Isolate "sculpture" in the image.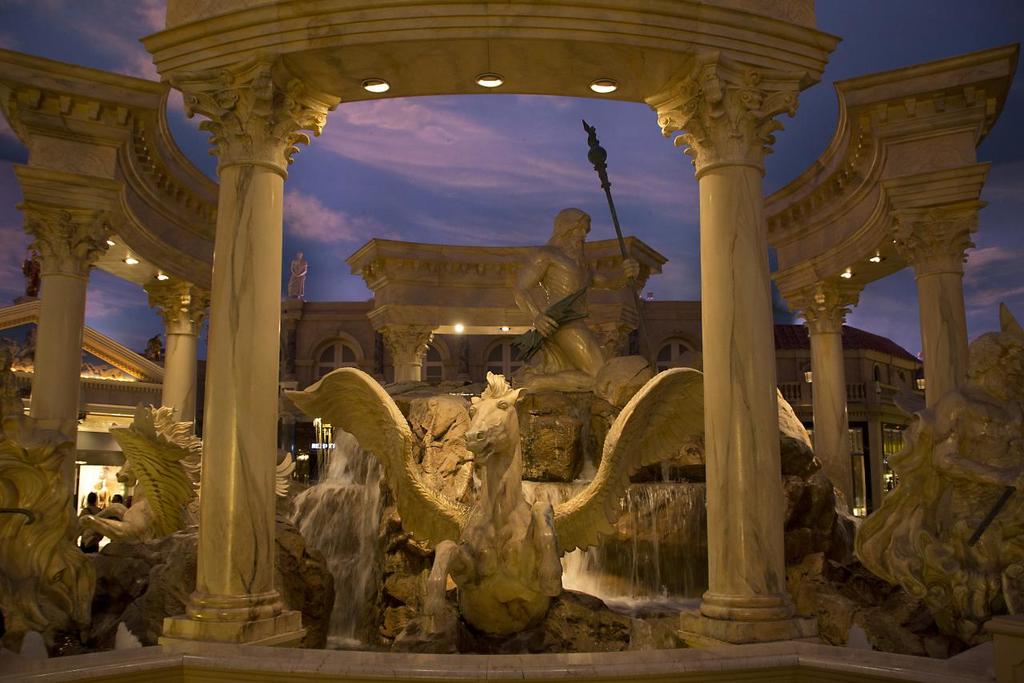
Isolated region: detection(512, 201, 642, 395).
